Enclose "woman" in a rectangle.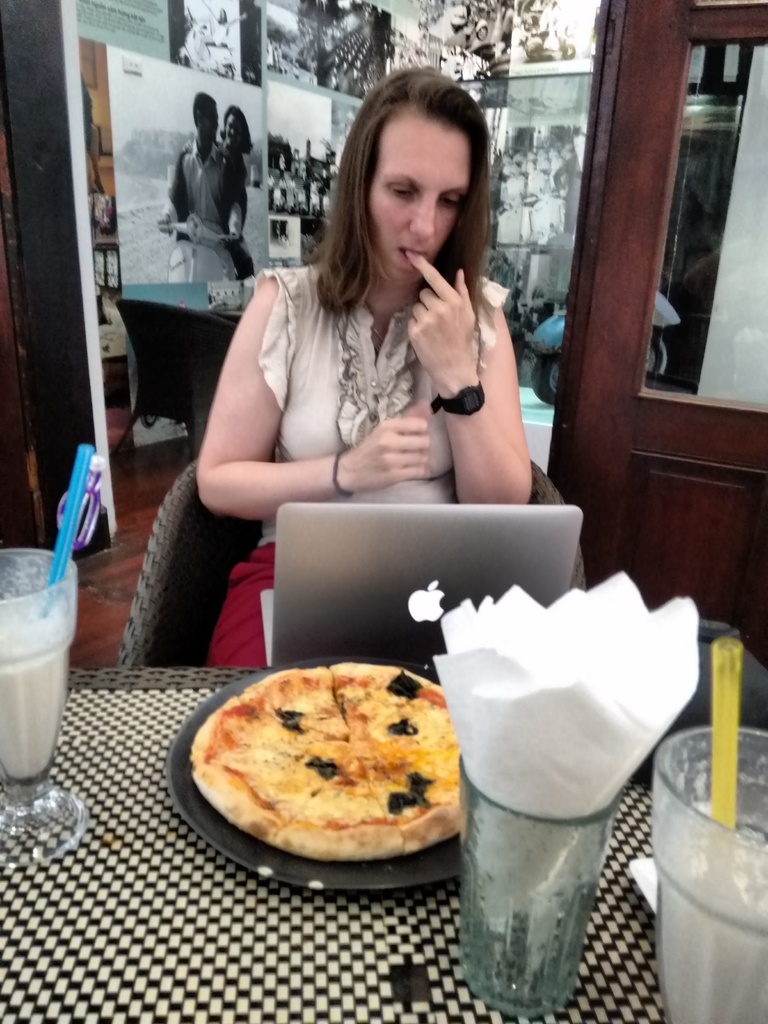
<bbox>211, 99, 260, 287</bbox>.
